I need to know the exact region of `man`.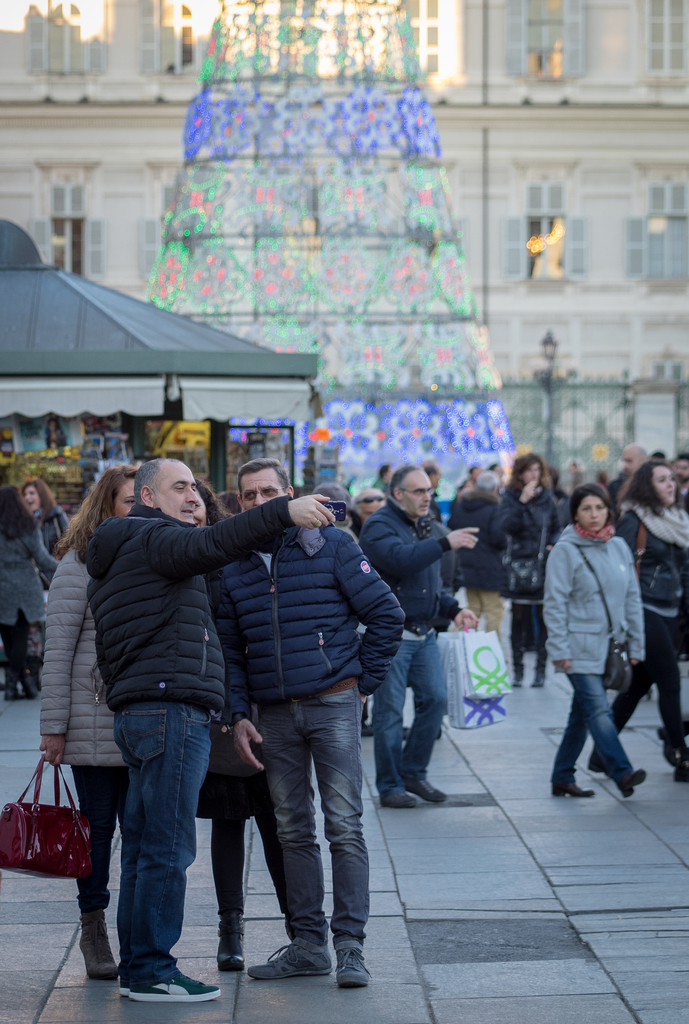
Region: 104 463 323 987.
